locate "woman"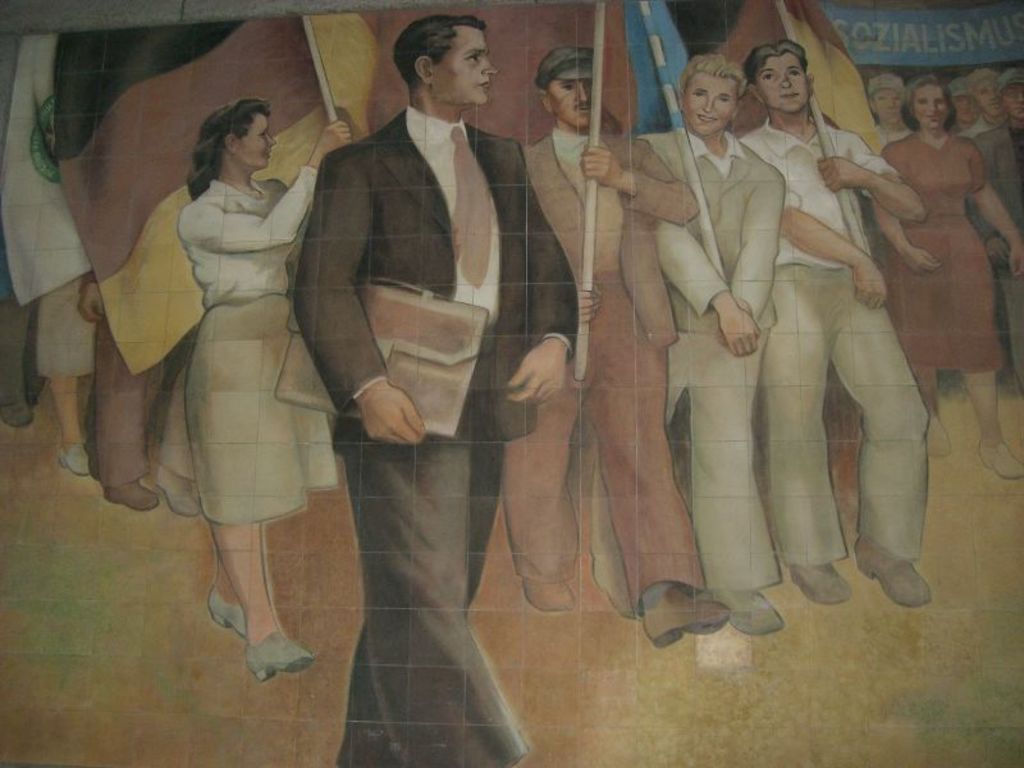
<box>129,82,329,618</box>
